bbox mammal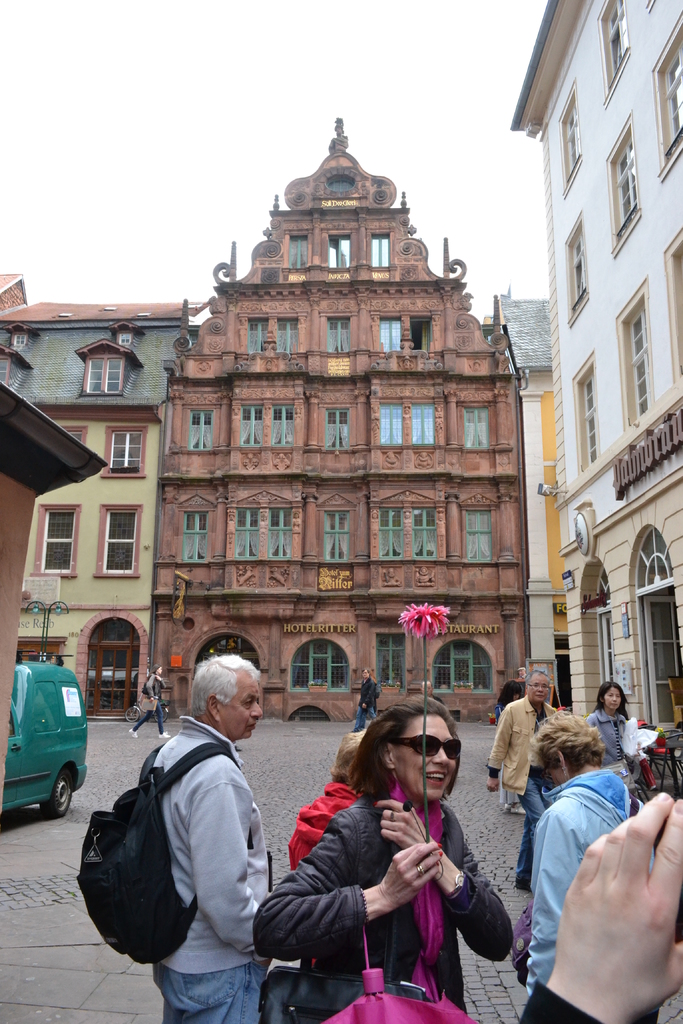
[x1=151, y1=652, x2=270, y2=1023]
